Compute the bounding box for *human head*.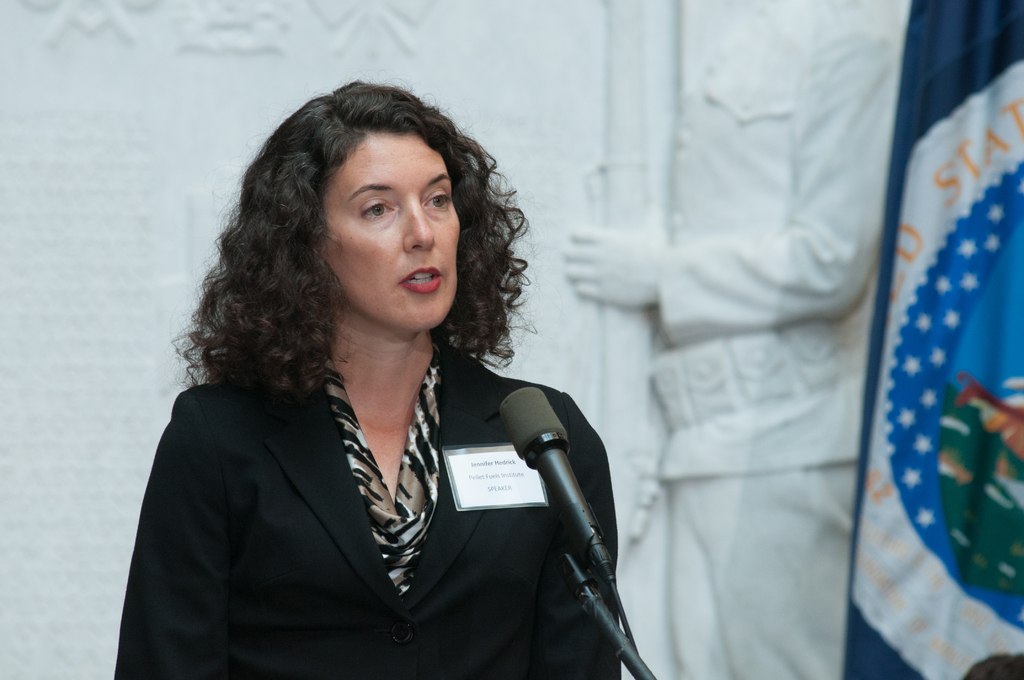
(275, 82, 465, 329).
